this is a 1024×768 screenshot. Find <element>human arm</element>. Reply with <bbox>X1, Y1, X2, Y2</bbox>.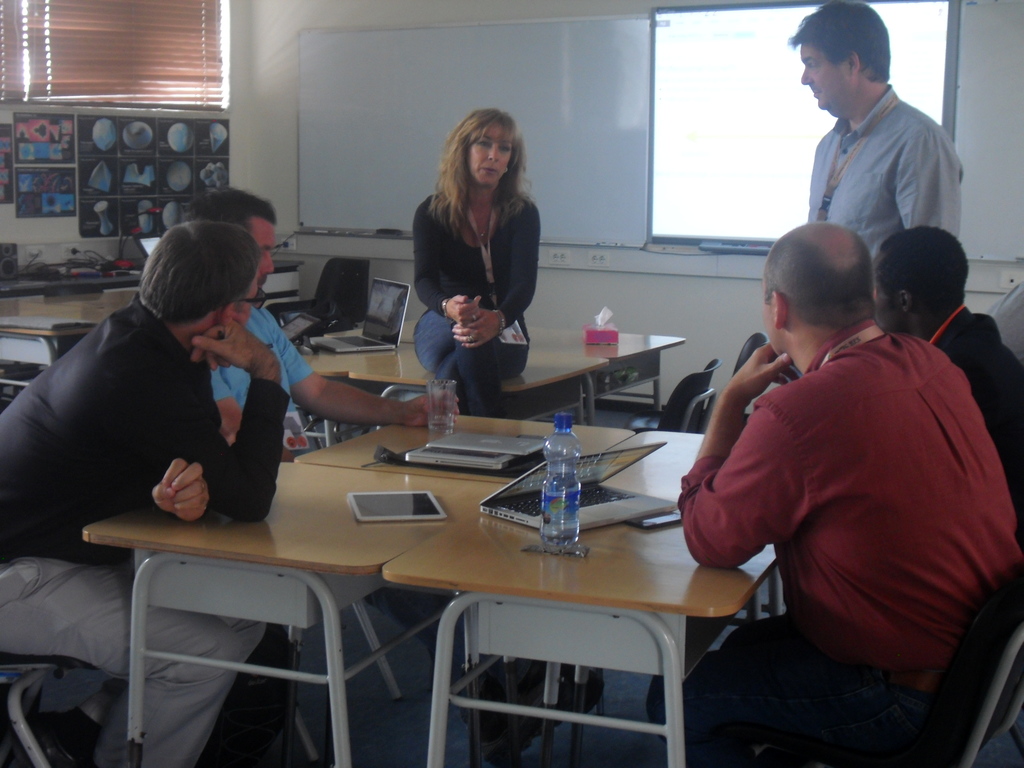
<bbox>275, 315, 467, 428</bbox>.
